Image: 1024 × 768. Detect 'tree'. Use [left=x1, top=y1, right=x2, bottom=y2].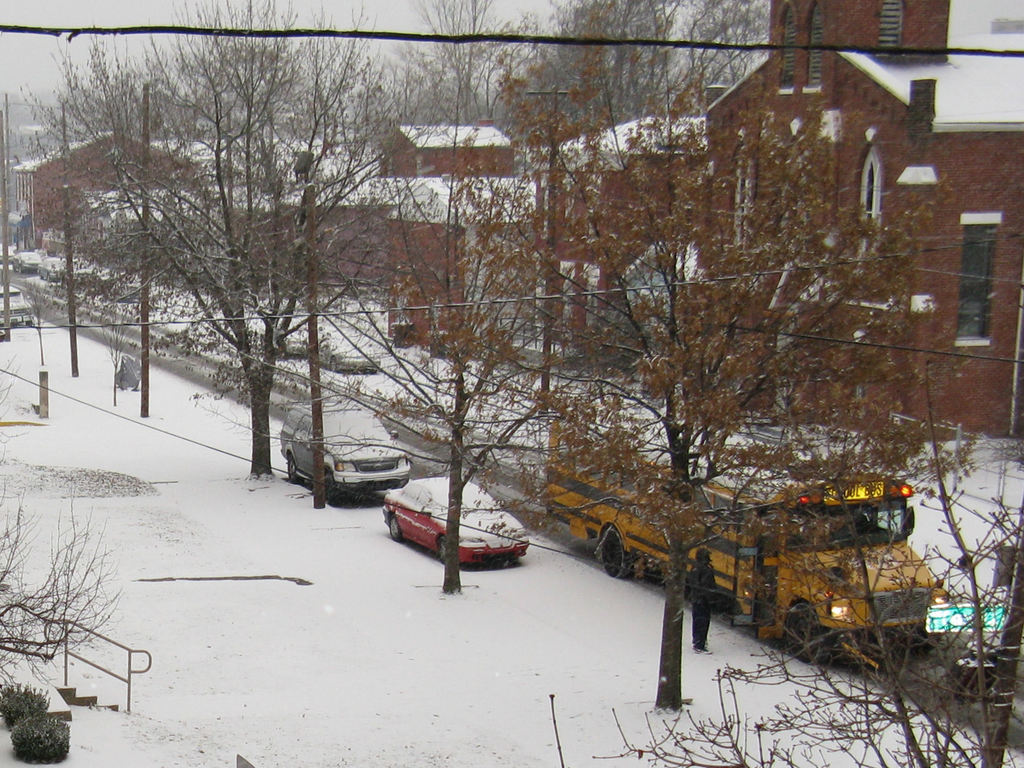
[left=0, top=84, right=104, bottom=388].
